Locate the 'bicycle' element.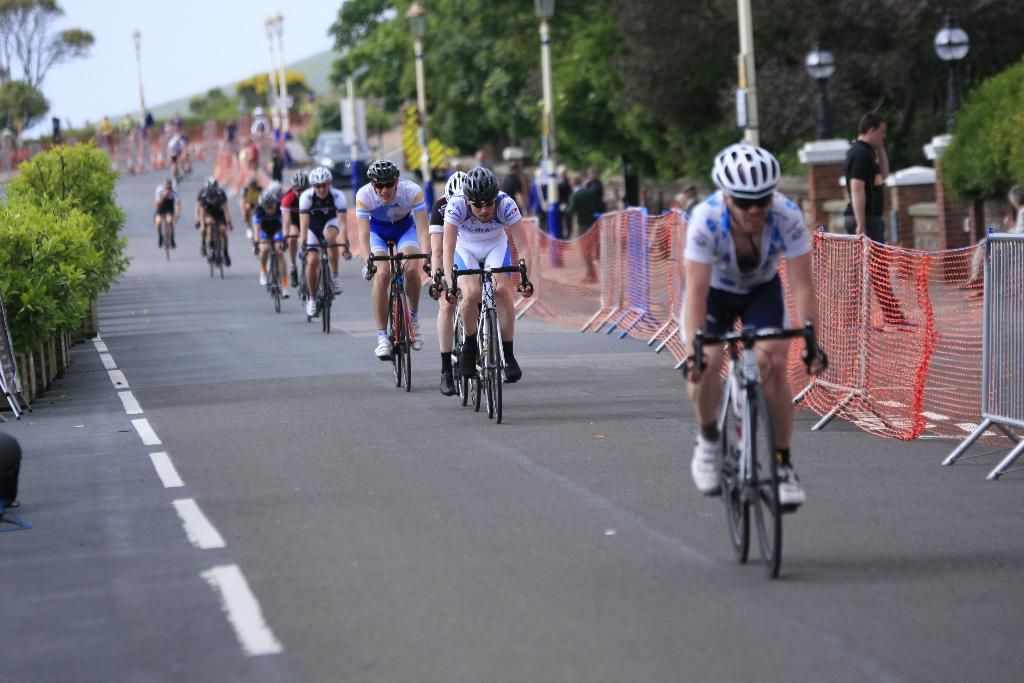
Element bbox: [365,236,435,393].
